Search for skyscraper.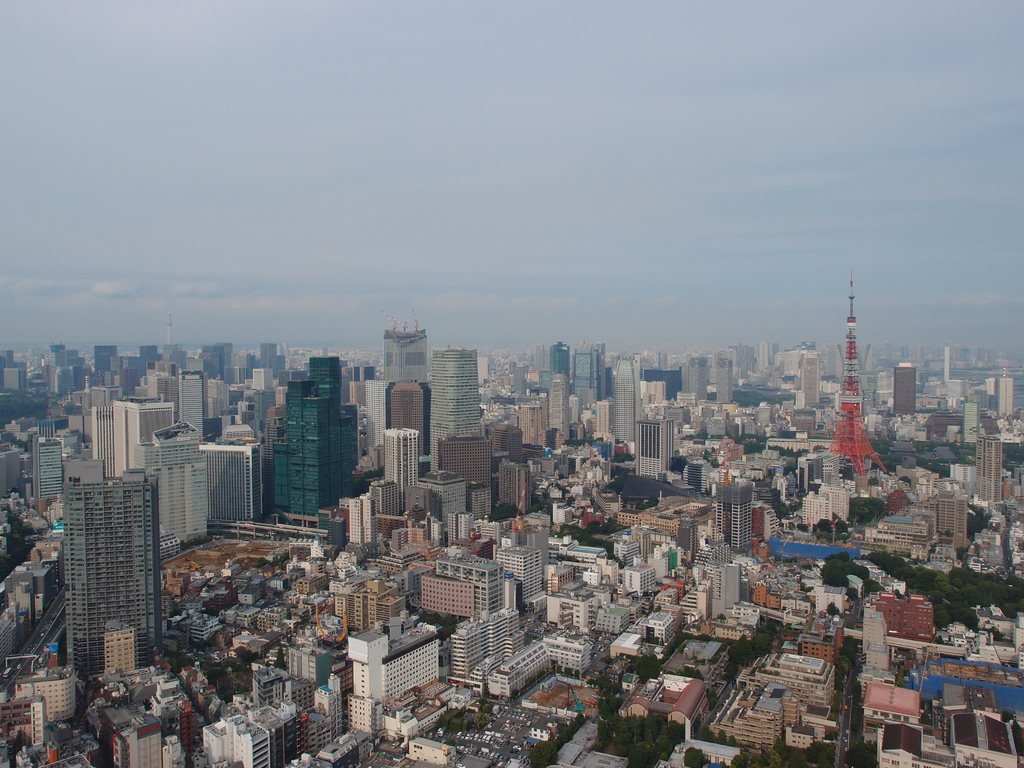
Found at 895:363:916:417.
